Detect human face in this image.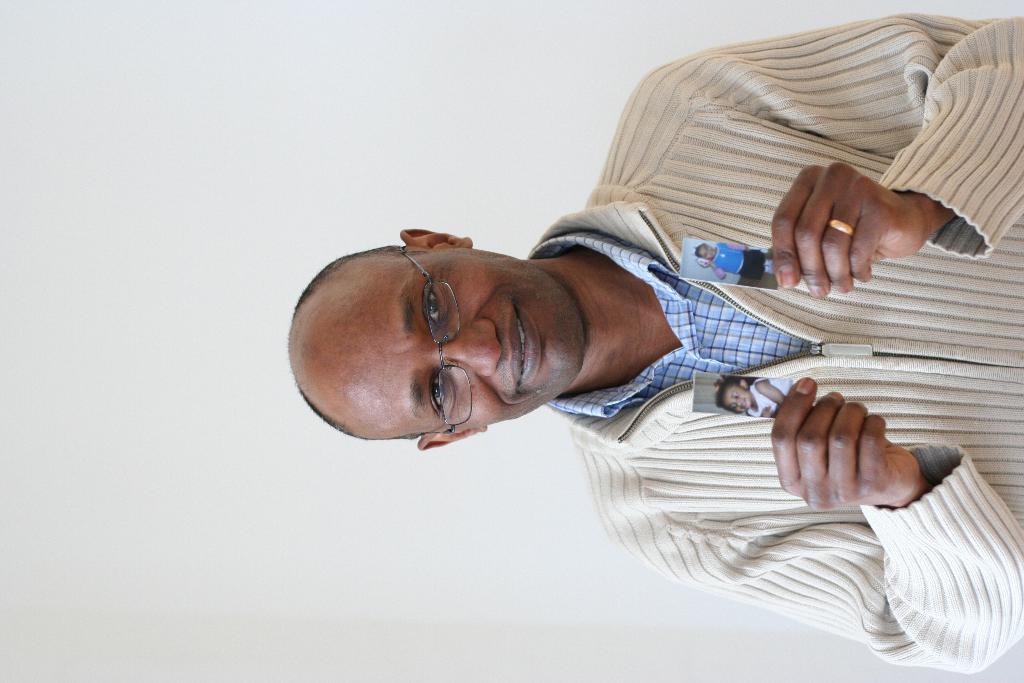
Detection: (726, 384, 753, 412).
